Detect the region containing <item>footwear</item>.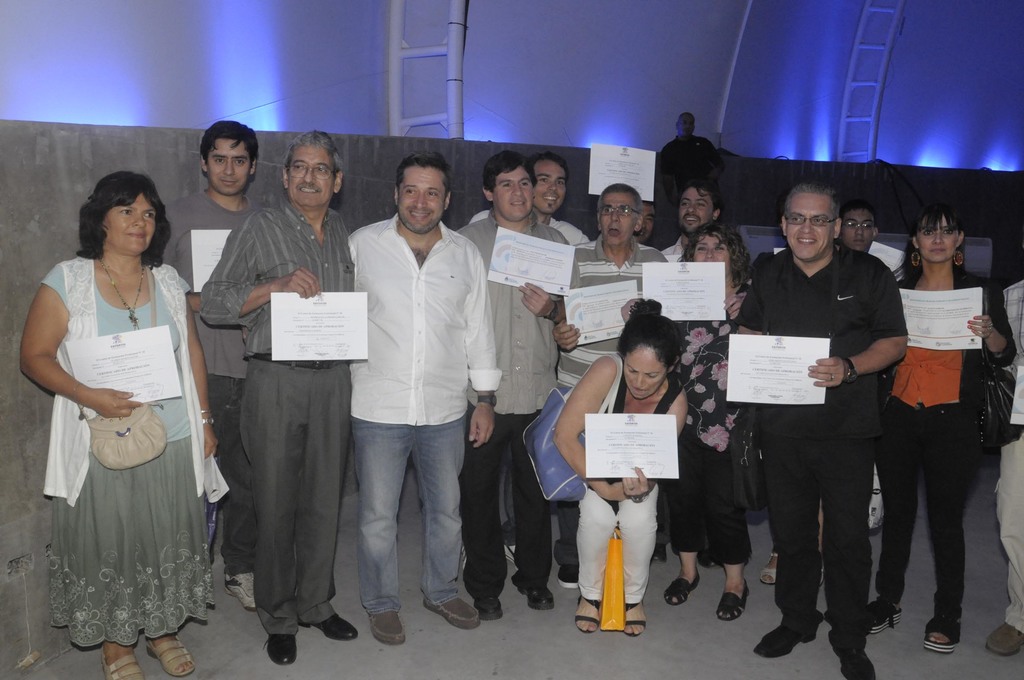
[x1=861, y1=605, x2=902, y2=636].
